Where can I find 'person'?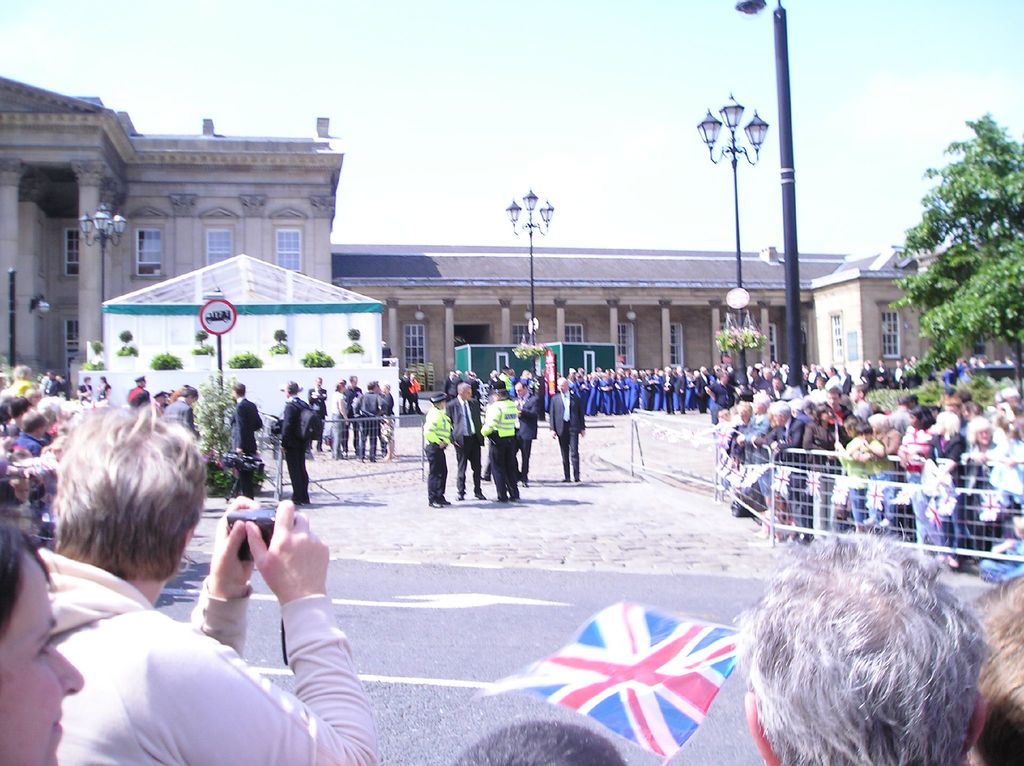
You can find it at rect(1009, 389, 1023, 423).
